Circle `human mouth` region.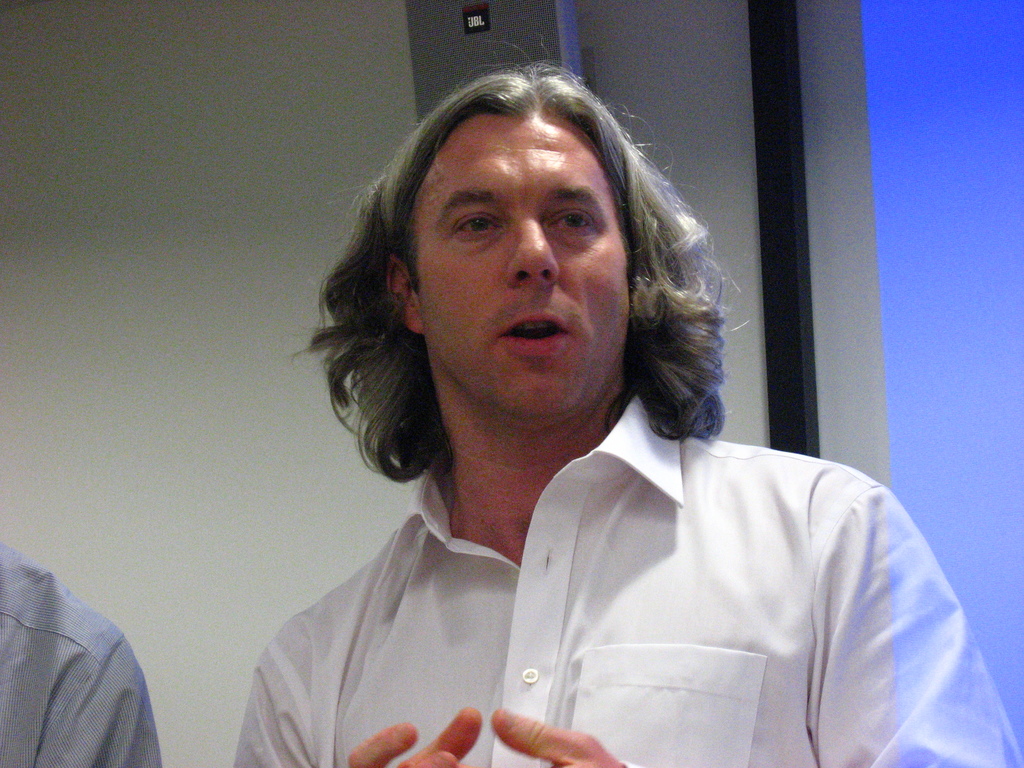
Region: bbox(497, 308, 573, 355).
